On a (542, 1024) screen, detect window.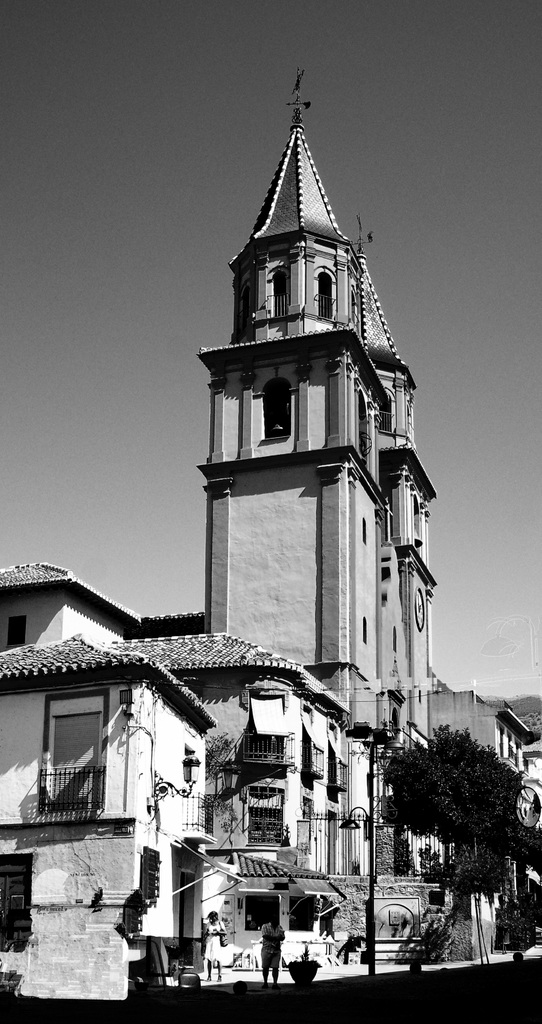
x1=246, y1=788, x2=283, y2=844.
